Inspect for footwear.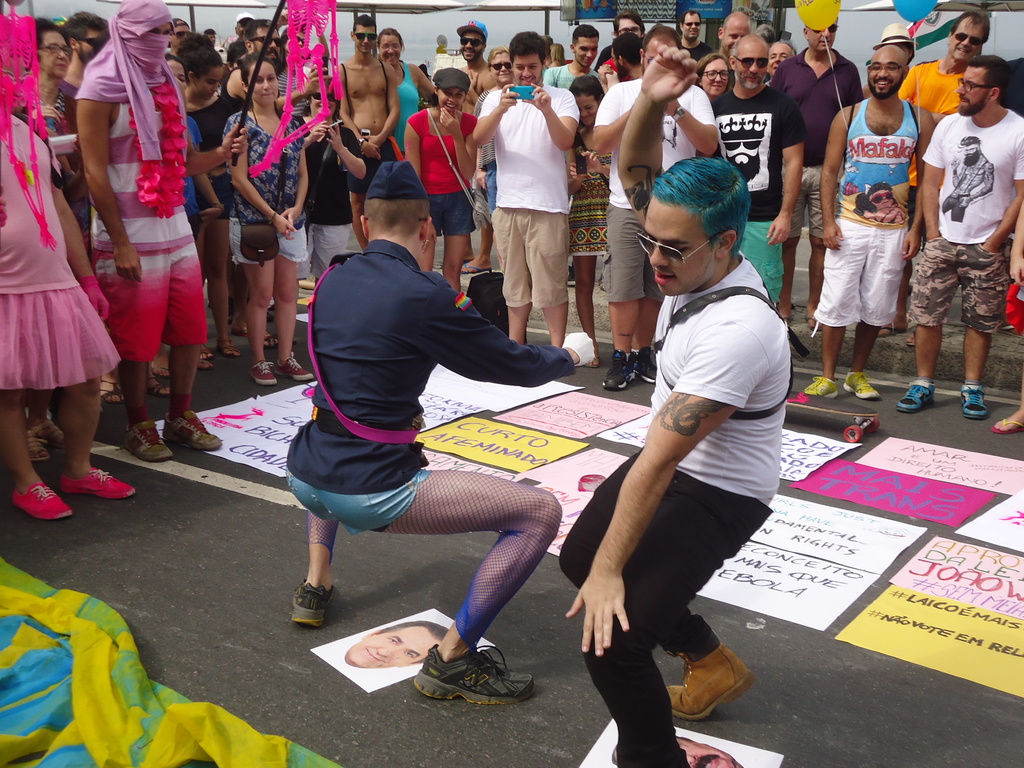
Inspection: (57,469,138,501).
